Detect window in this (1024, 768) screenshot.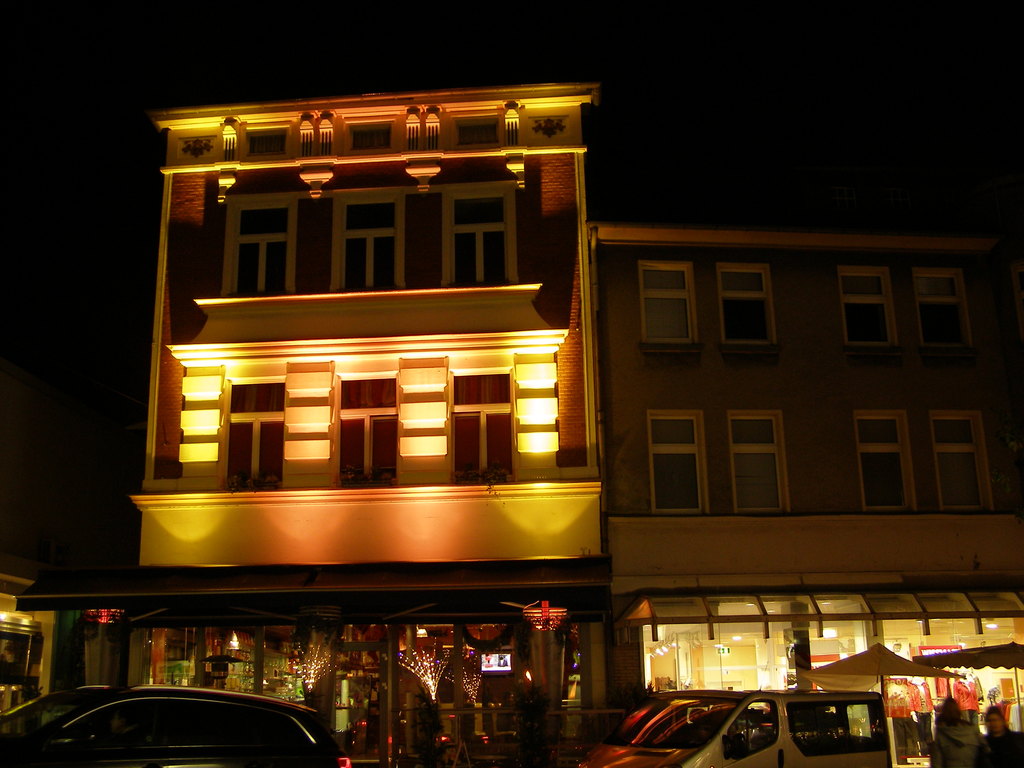
Detection: pyautogui.locateOnScreen(333, 367, 395, 488).
